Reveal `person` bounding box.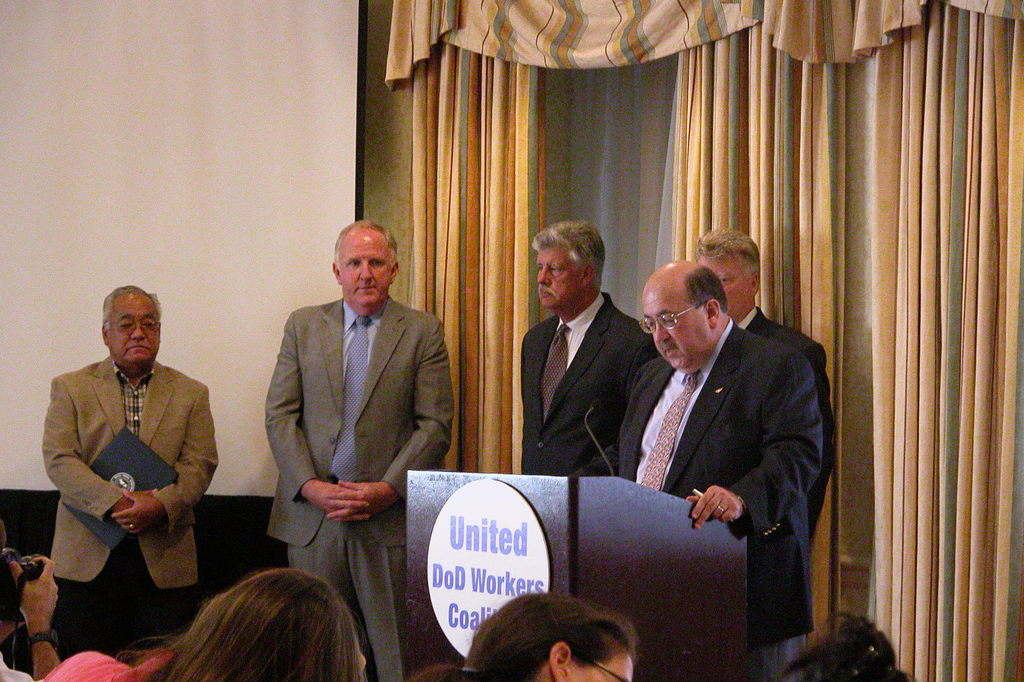
Revealed: (x1=586, y1=258, x2=826, y2=681).
